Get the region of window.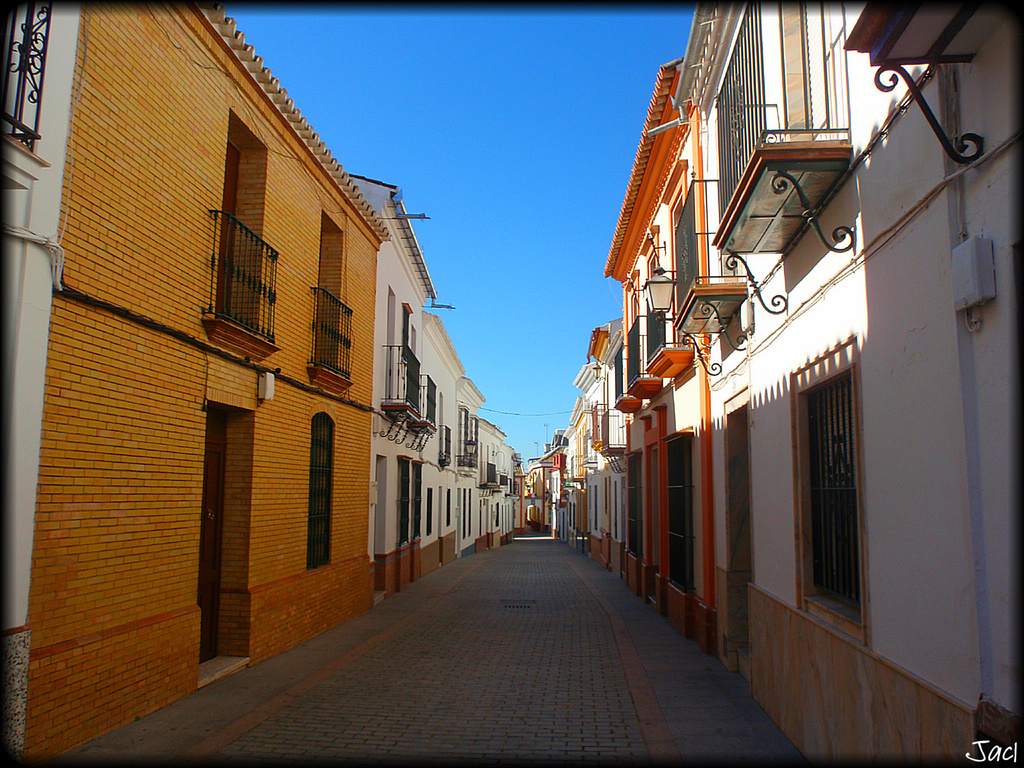
[left=207, top=145, right=247, bottom=325].
